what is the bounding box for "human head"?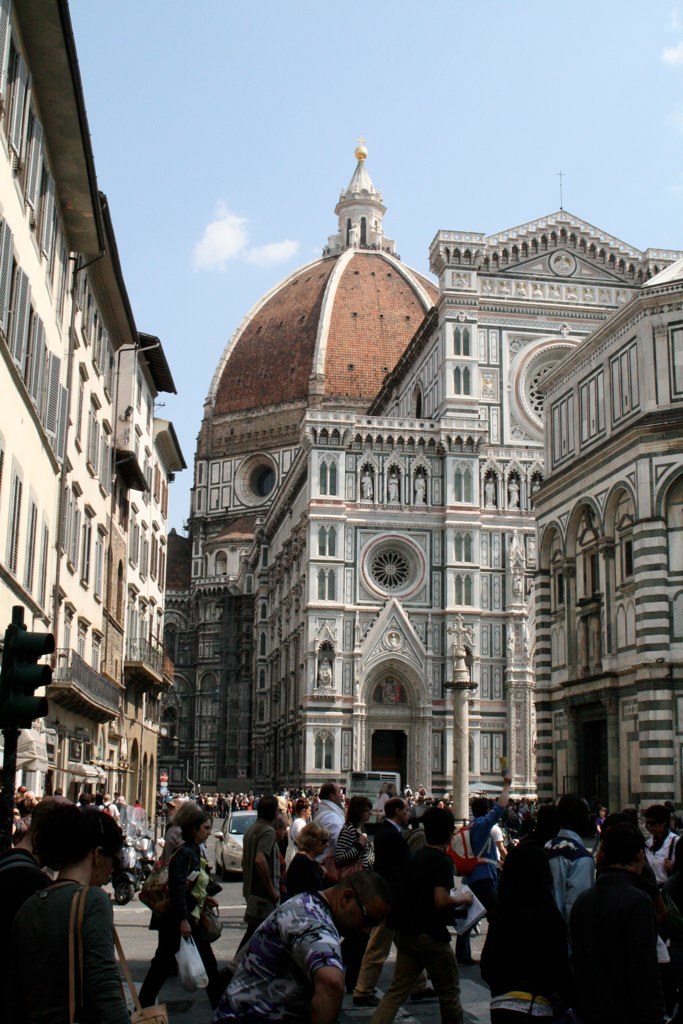
BBox(349, 796, 373, 824).
